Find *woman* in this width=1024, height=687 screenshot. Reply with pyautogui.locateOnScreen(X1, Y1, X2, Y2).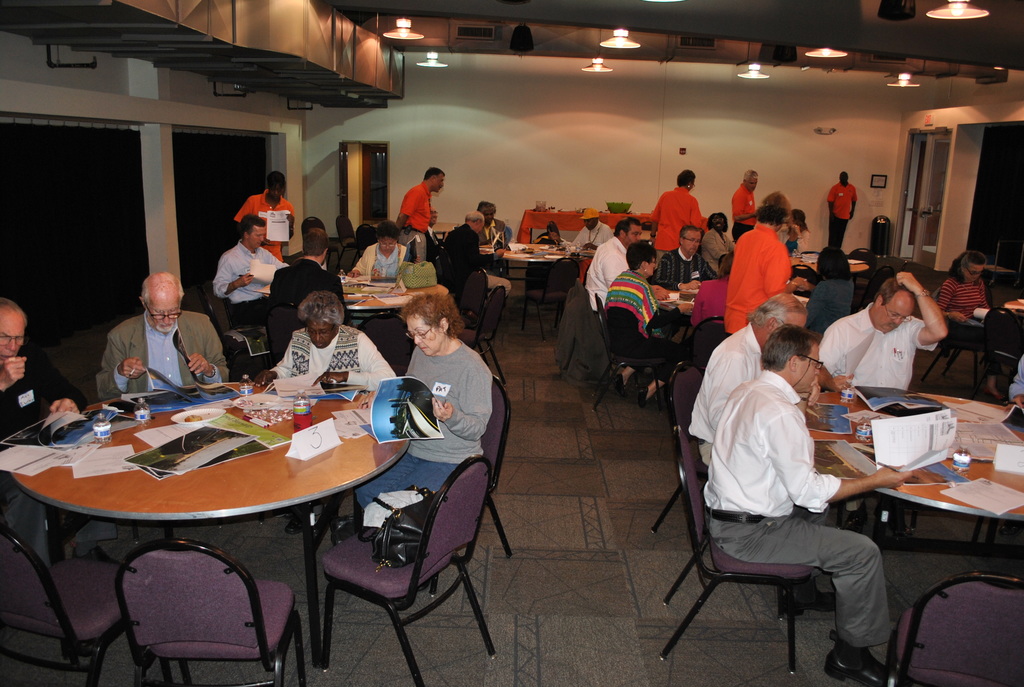
pyautogui.locateOnScreen(806, 246, 858, 343).
